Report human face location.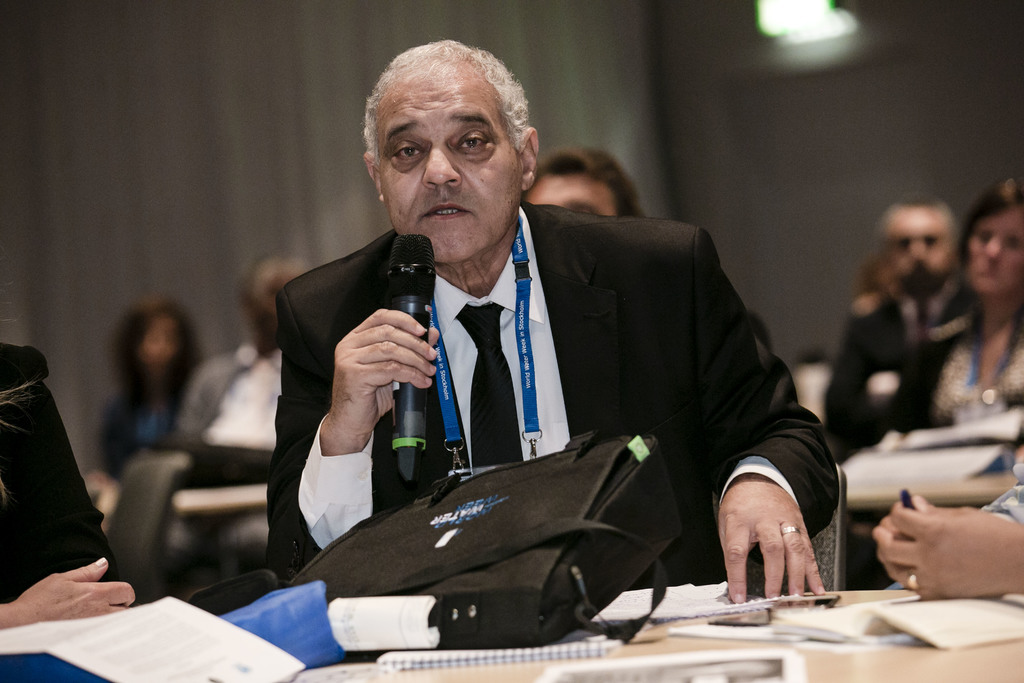
Report: BBox(374, 54, 520, 260).
